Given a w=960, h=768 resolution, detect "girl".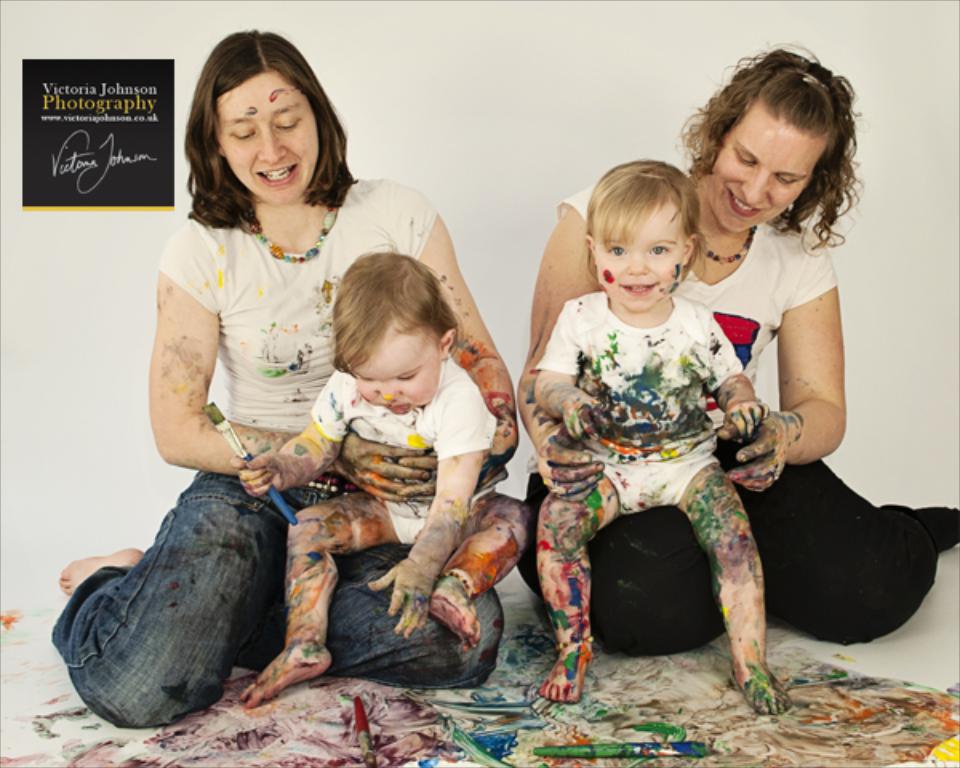
box=[541, 166, 792, 714].
